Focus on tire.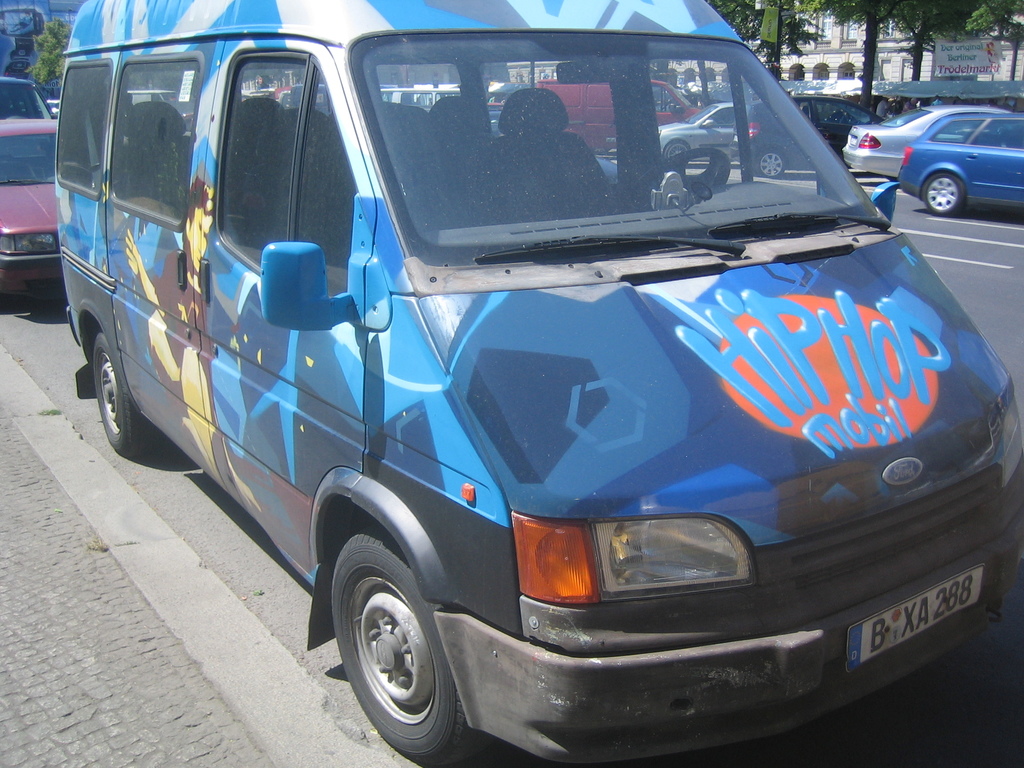
Focused at bbox(333, 530, 464, 758).
